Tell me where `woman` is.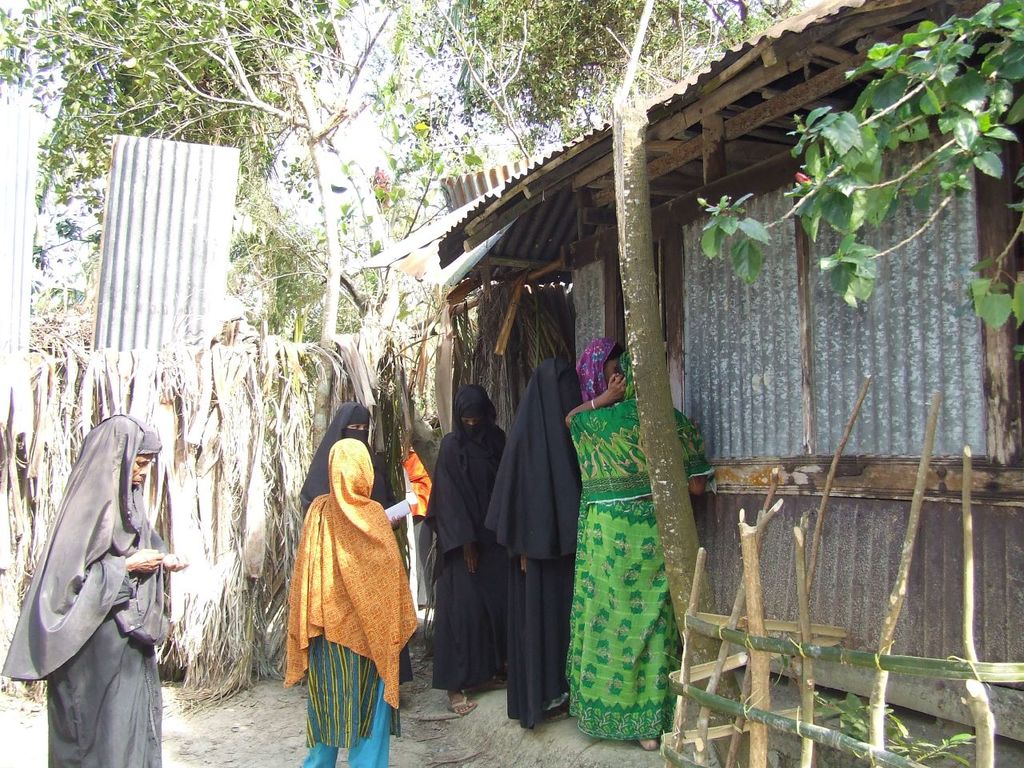
`woman` is at pyautogui.locateOnScreen(0, 410, 188, 767).
